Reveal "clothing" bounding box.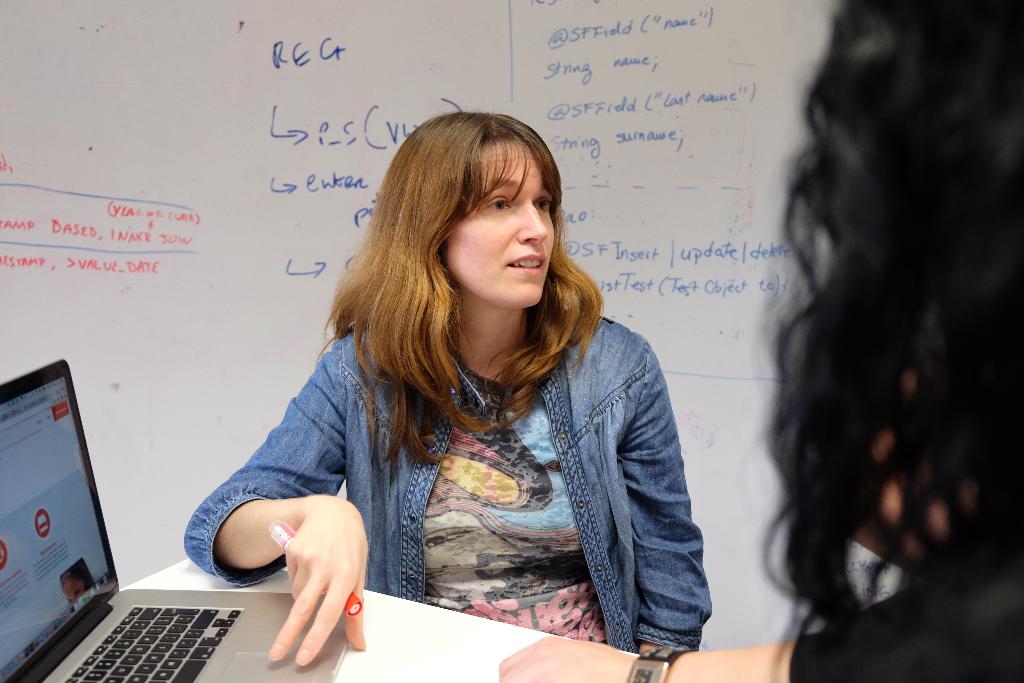
Revealed: locate(788, 523, 1023, 682).
